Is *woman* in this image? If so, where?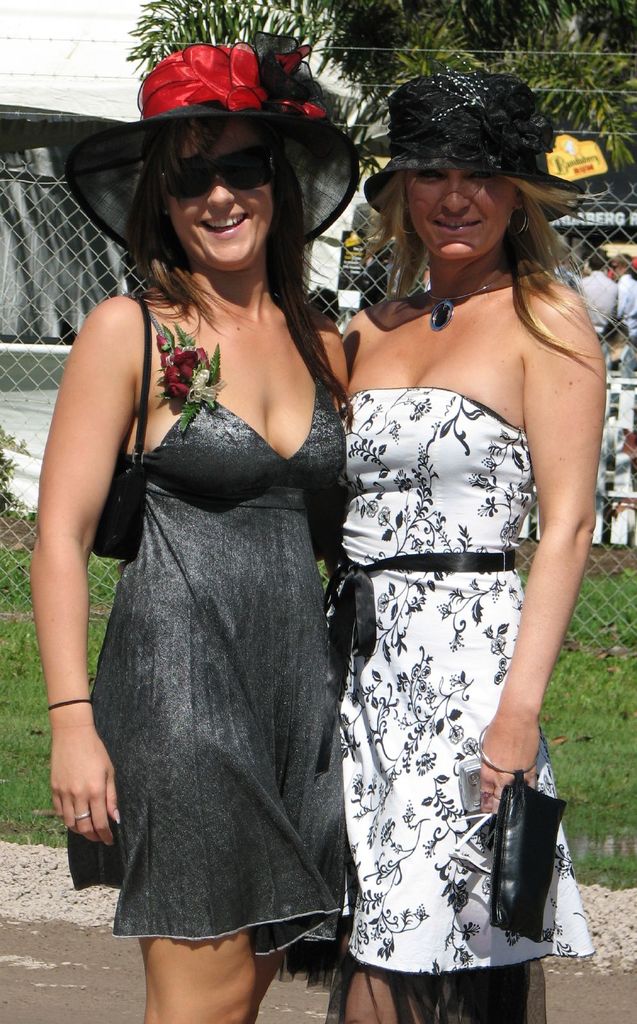
Yes, at (left=340, top=56, right=606, bottom=1023).
